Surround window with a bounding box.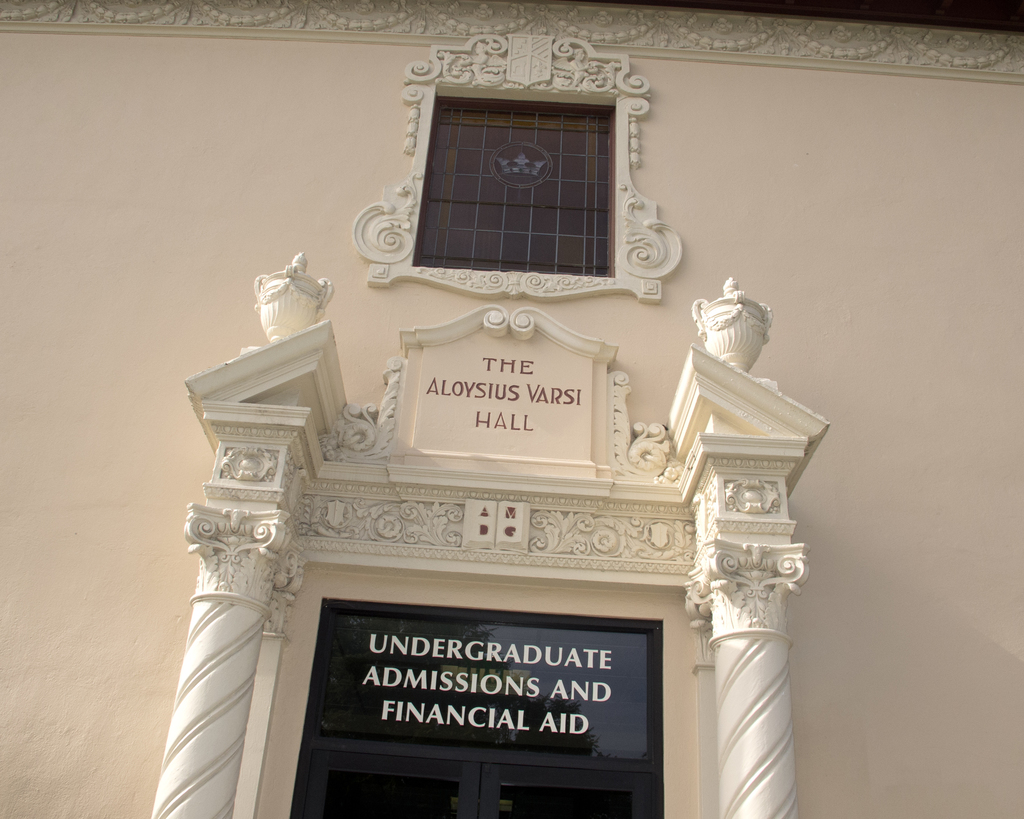
select_region(321, 28, 691, 302).
